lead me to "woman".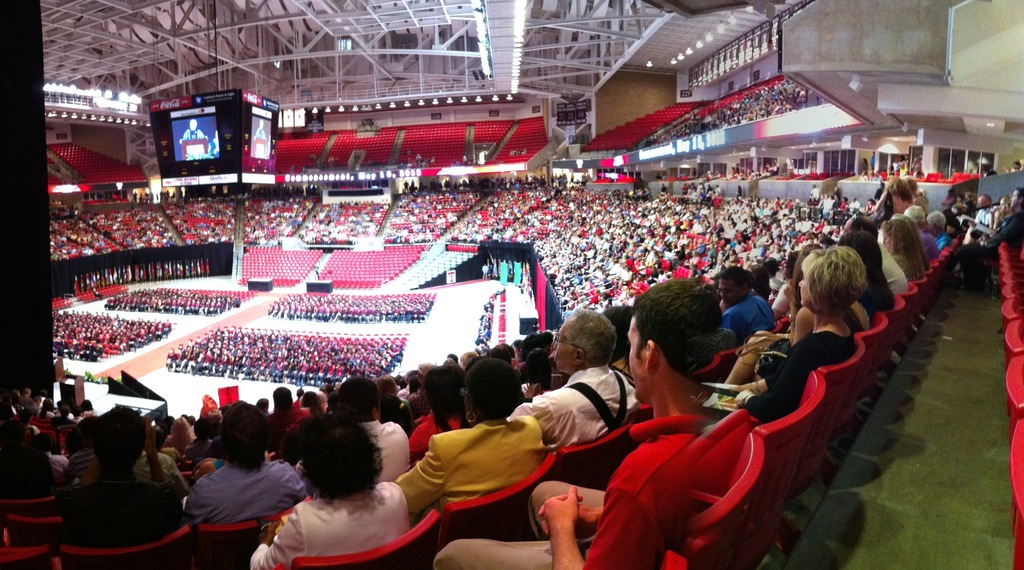
Lead to crop(880, 218, 929, 287).
